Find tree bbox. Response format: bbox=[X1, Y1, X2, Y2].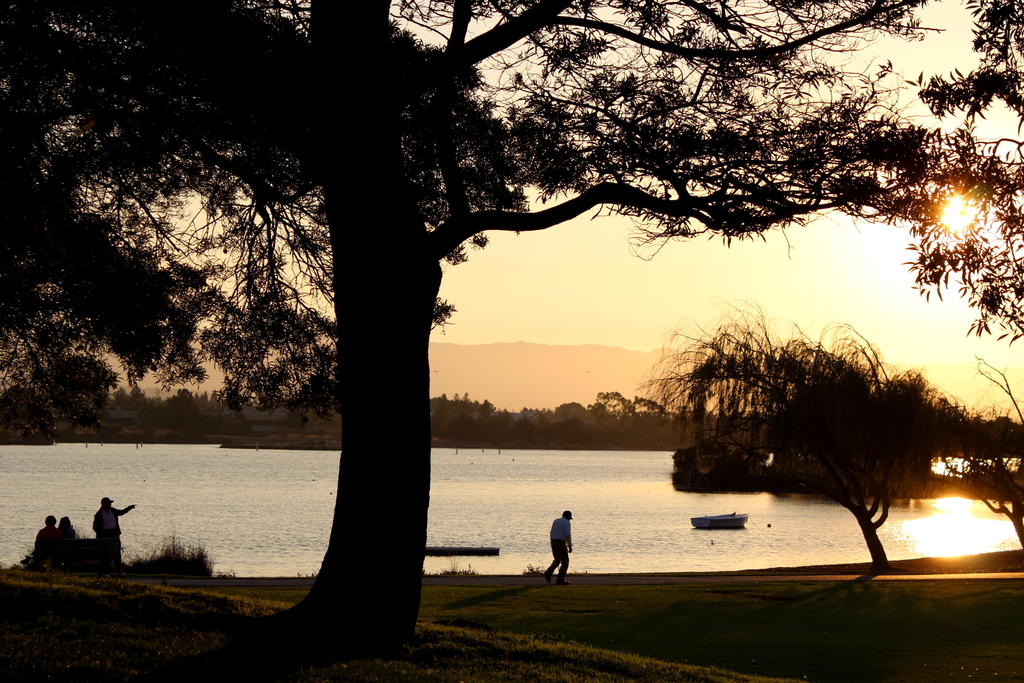
bbox=[635, 299, 1023, 577].
